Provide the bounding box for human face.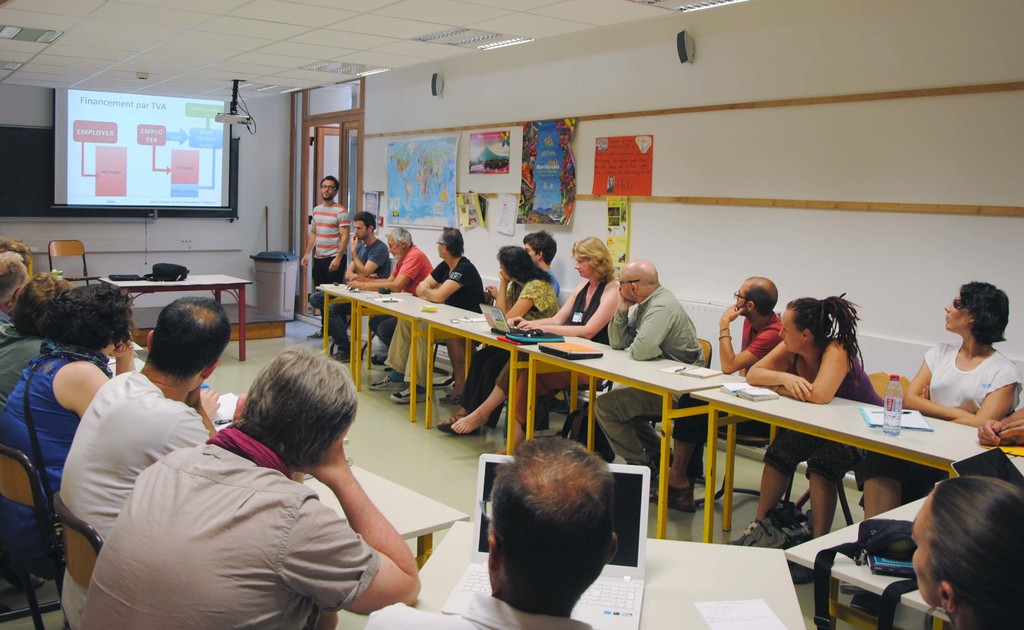
bbox=[525, 242, 538, 261].
